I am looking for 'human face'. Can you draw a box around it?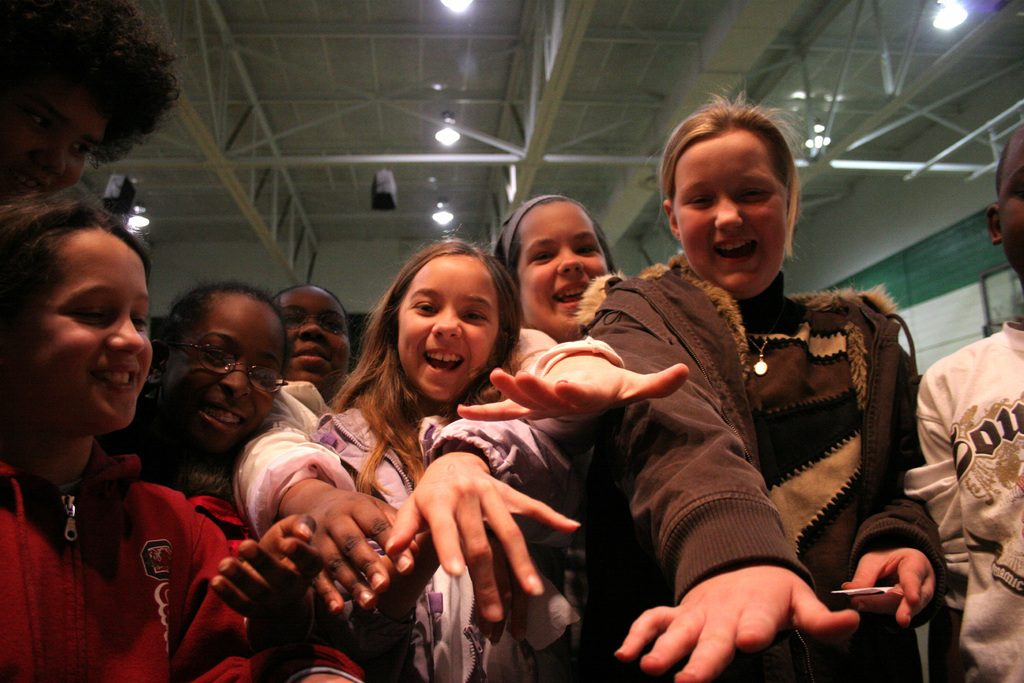
Sure, the bounding box is 282, 290, 349, 394.
